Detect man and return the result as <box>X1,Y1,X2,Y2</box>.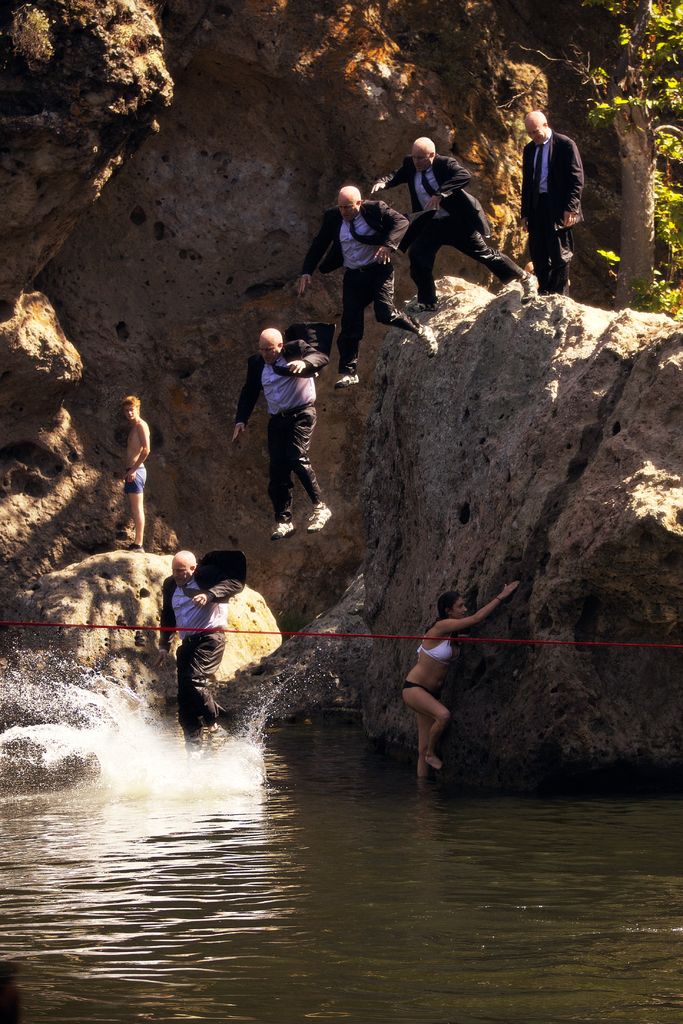
<box>124,391,150,550</box>.
